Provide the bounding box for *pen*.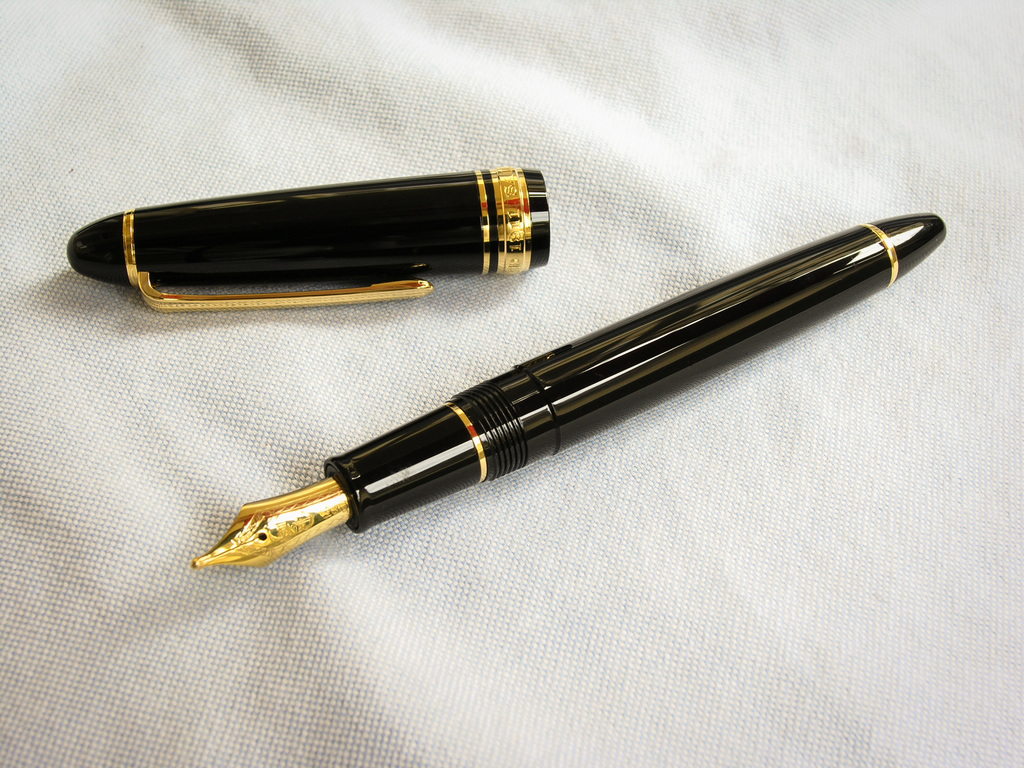
192, 209, 950, 570.
